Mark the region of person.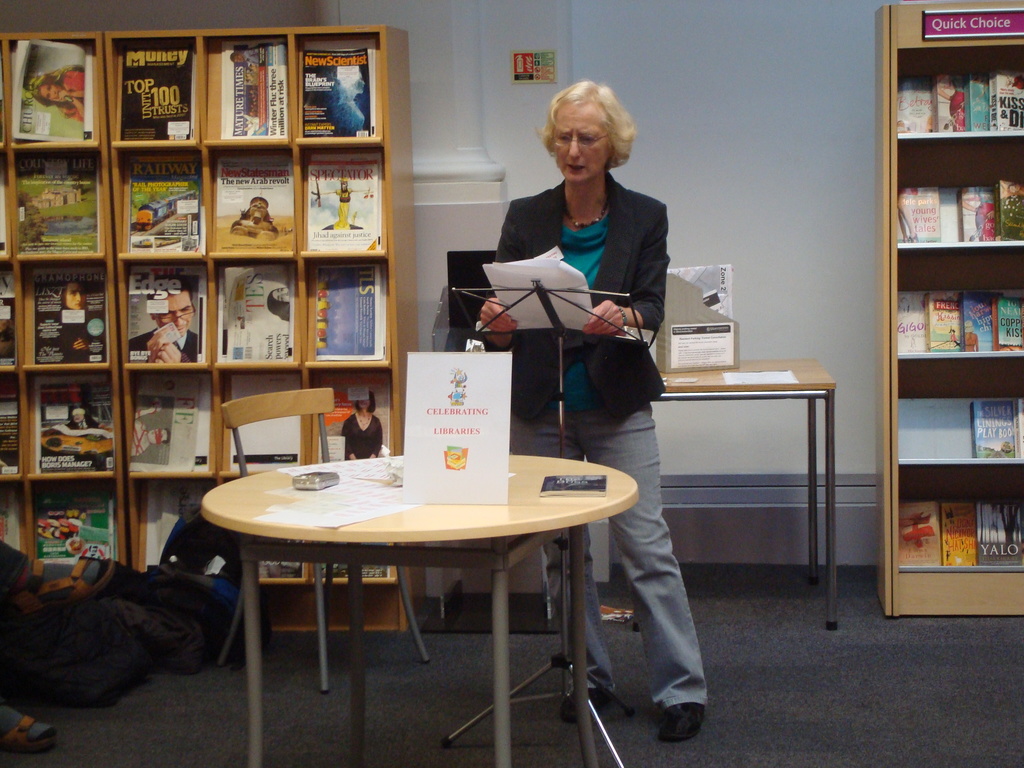
Region: 306 177 372 225.
